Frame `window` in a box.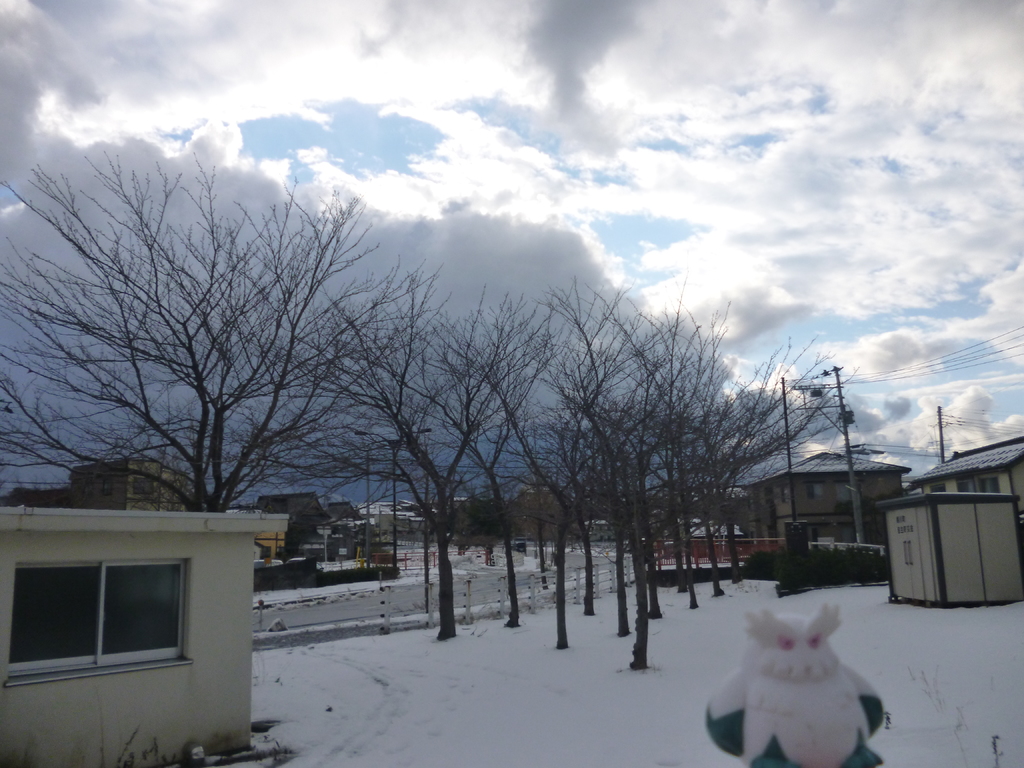
locate(88, 476, 92, 495).
